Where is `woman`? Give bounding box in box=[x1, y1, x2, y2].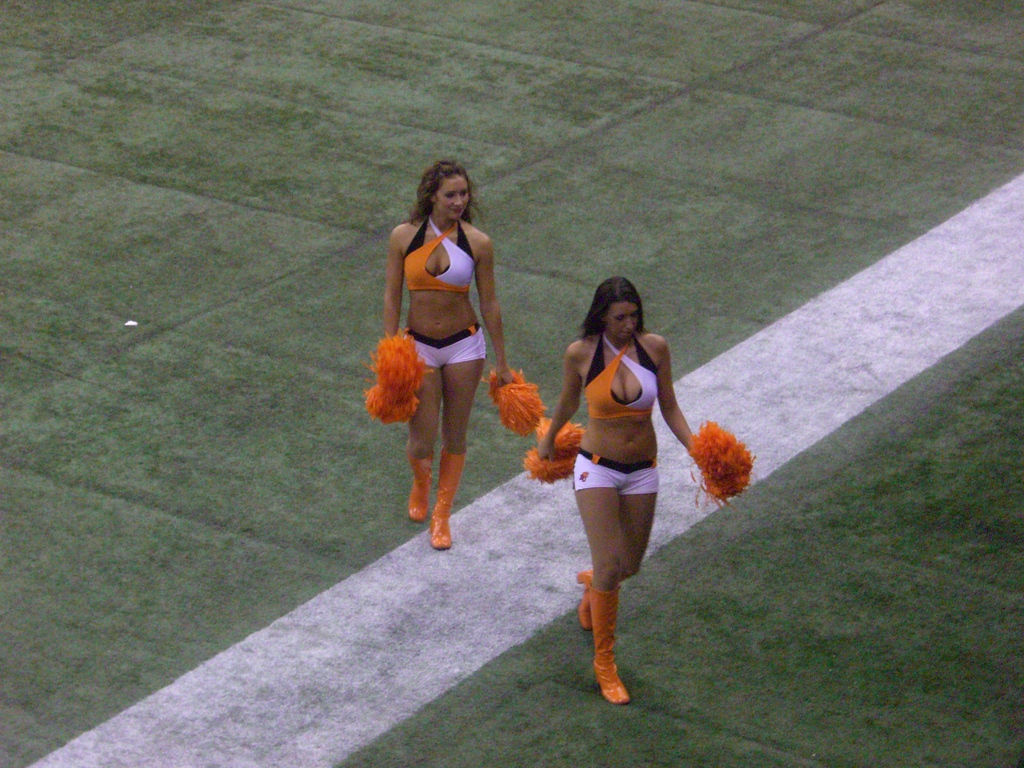
box=[364, 157, 545, 553].
